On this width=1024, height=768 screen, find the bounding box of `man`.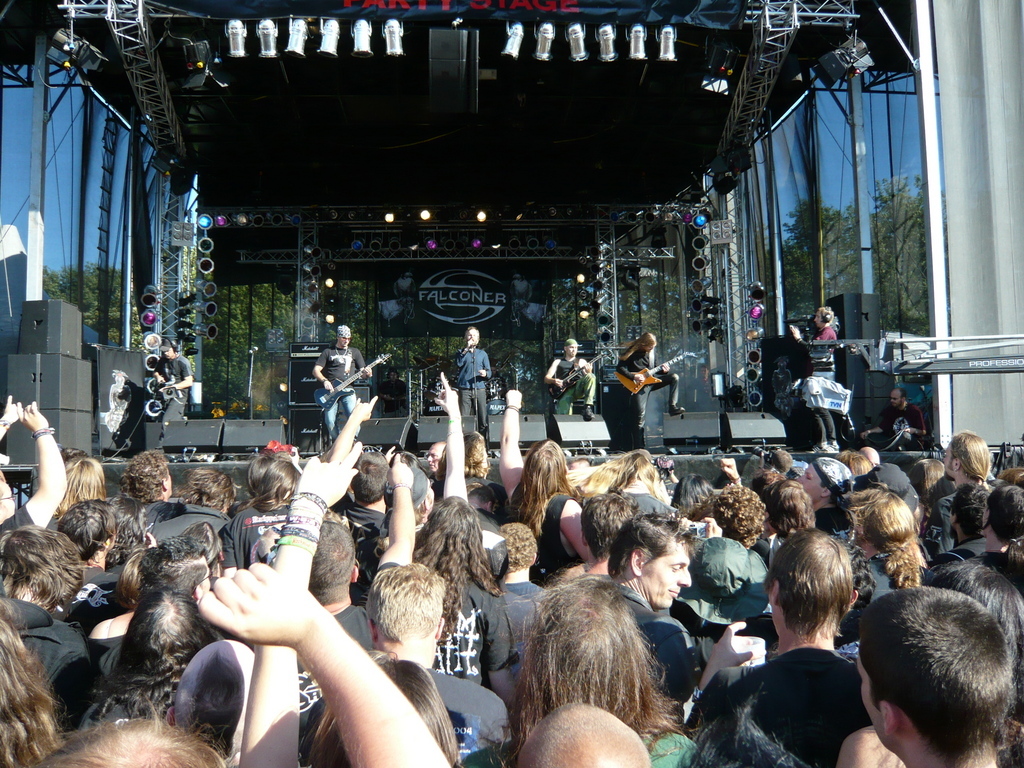
Bounding box: 451/327/491/453.
